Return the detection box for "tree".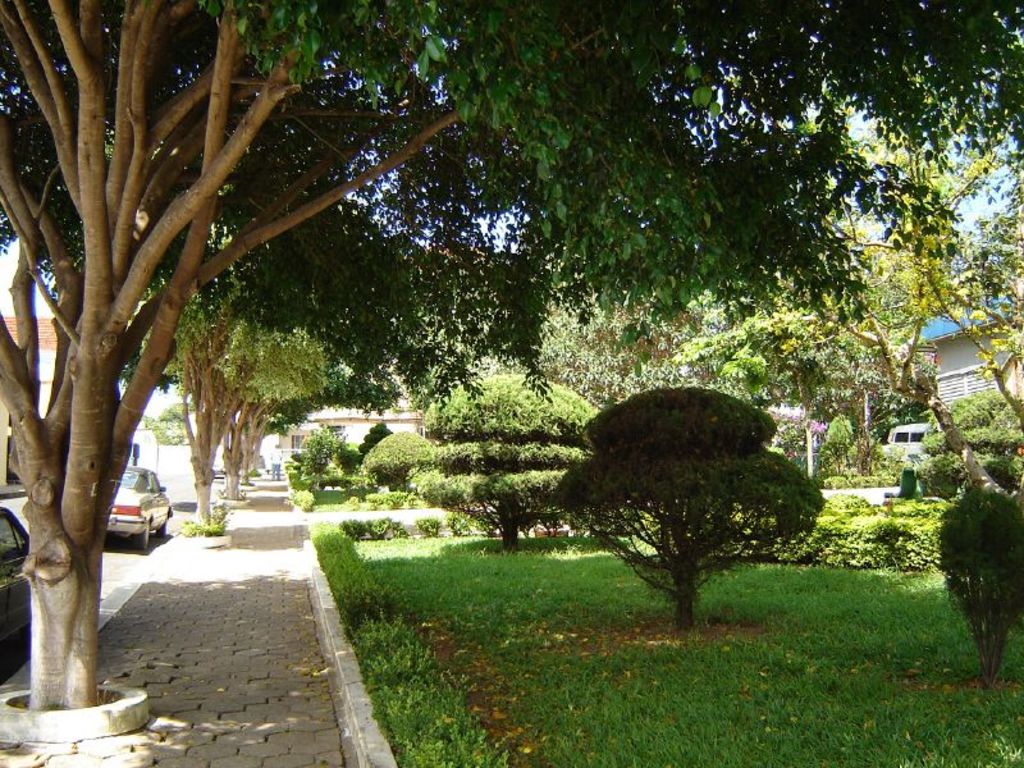
[x1=352, y1=421, x2=389, y2=466].
